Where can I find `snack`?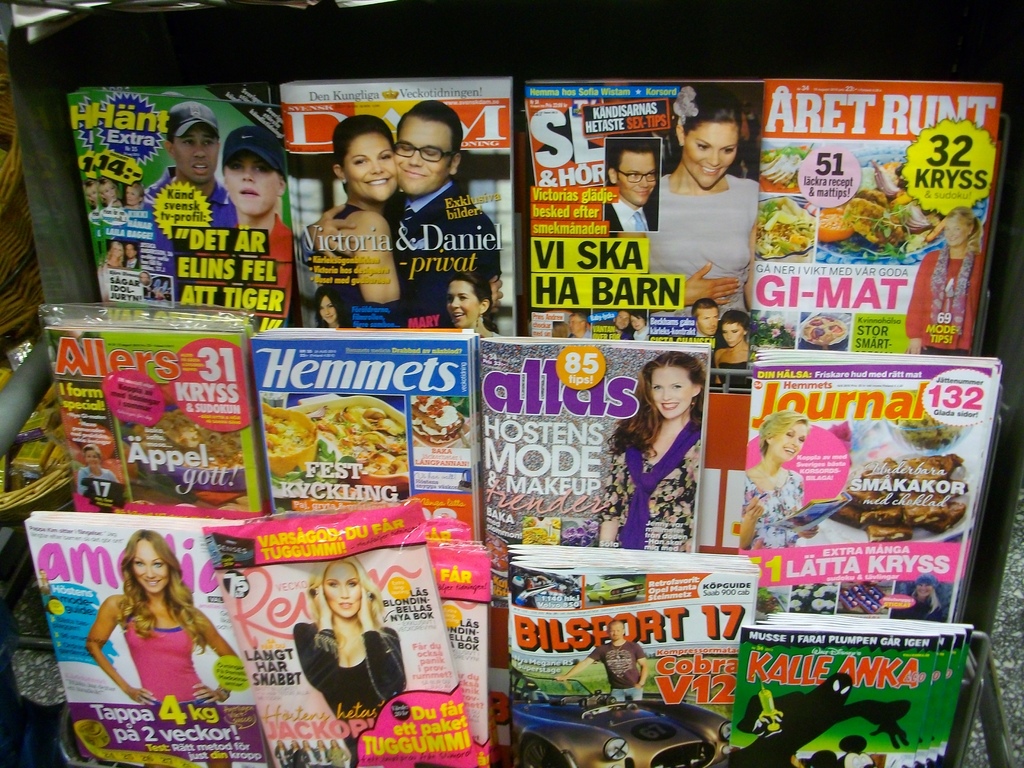
You can find it at select_region(409, 392, 465, 442).
